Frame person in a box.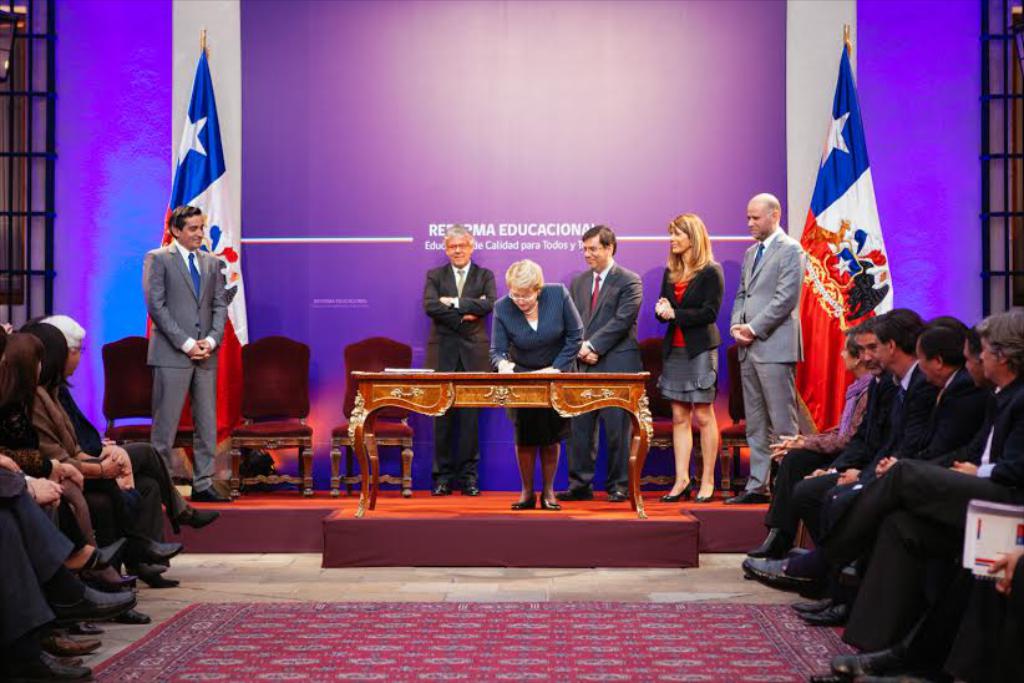
Rect(724, 303, 1023, 682).
